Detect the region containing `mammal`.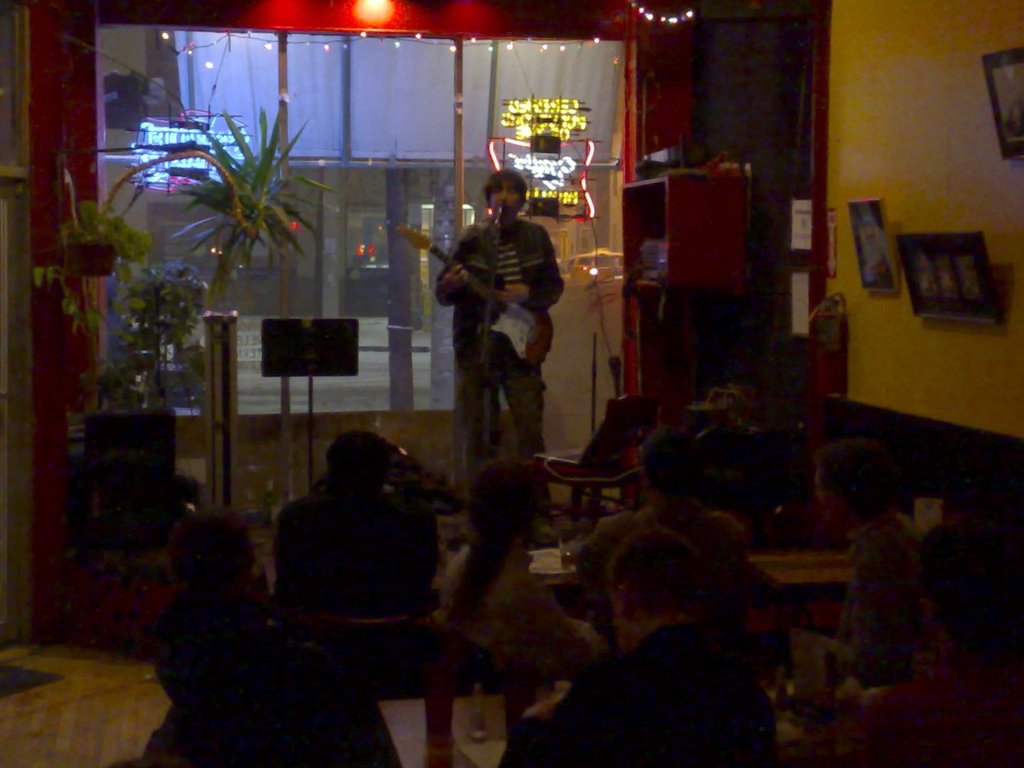
<region>789, 437, 934, 688</region>.
